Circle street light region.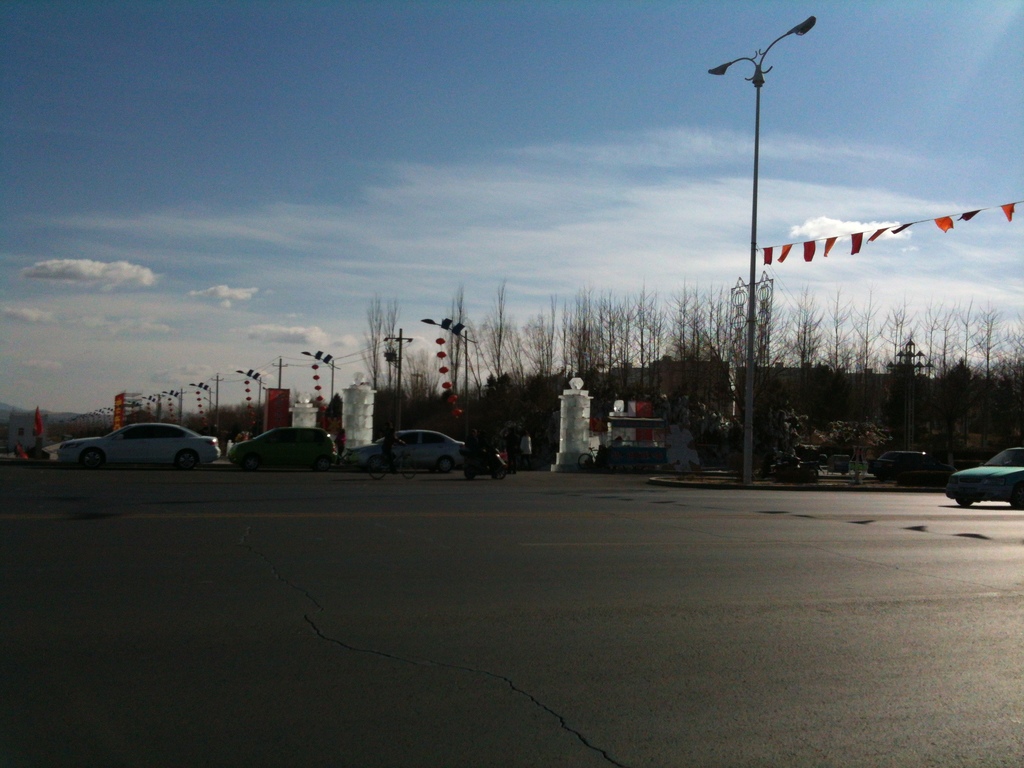
Region: detection(190, 385, 214, 435).
